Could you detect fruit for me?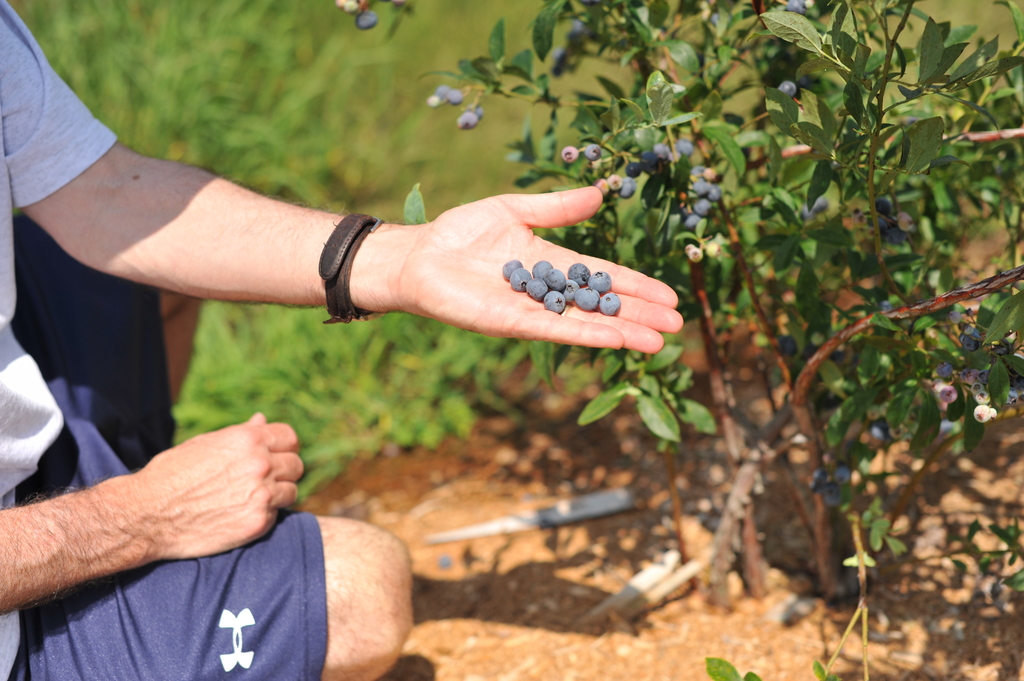
Detection result: {"left": 342, "top": 0, "right": 358, "bottom": 13}.
